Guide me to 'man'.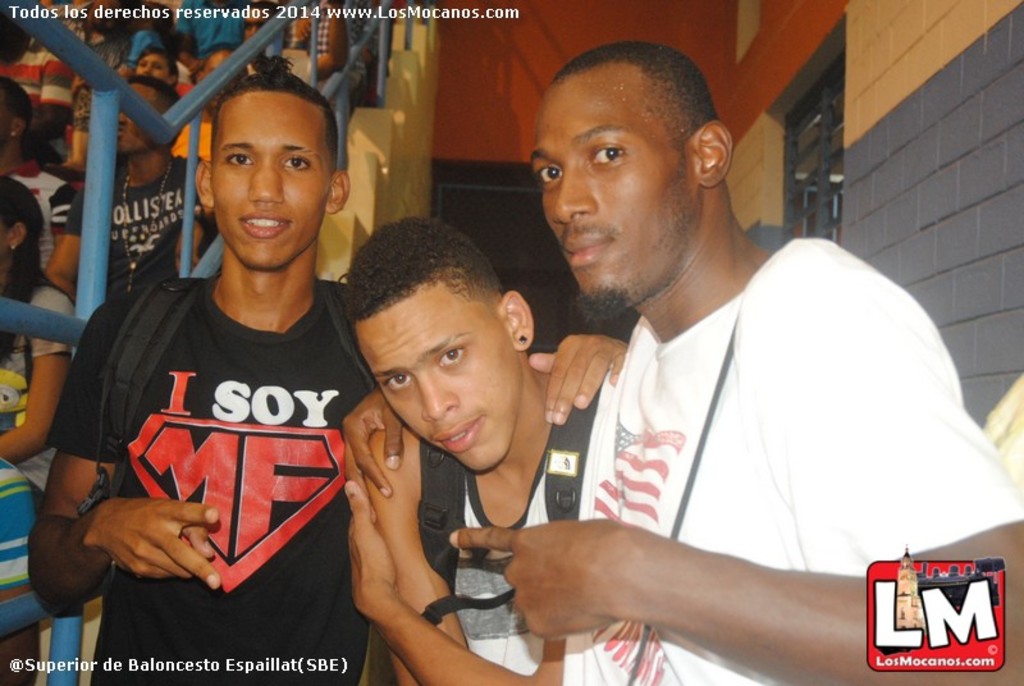
Guidance: [x1=346, y1=223, x2=620, y2=685].
